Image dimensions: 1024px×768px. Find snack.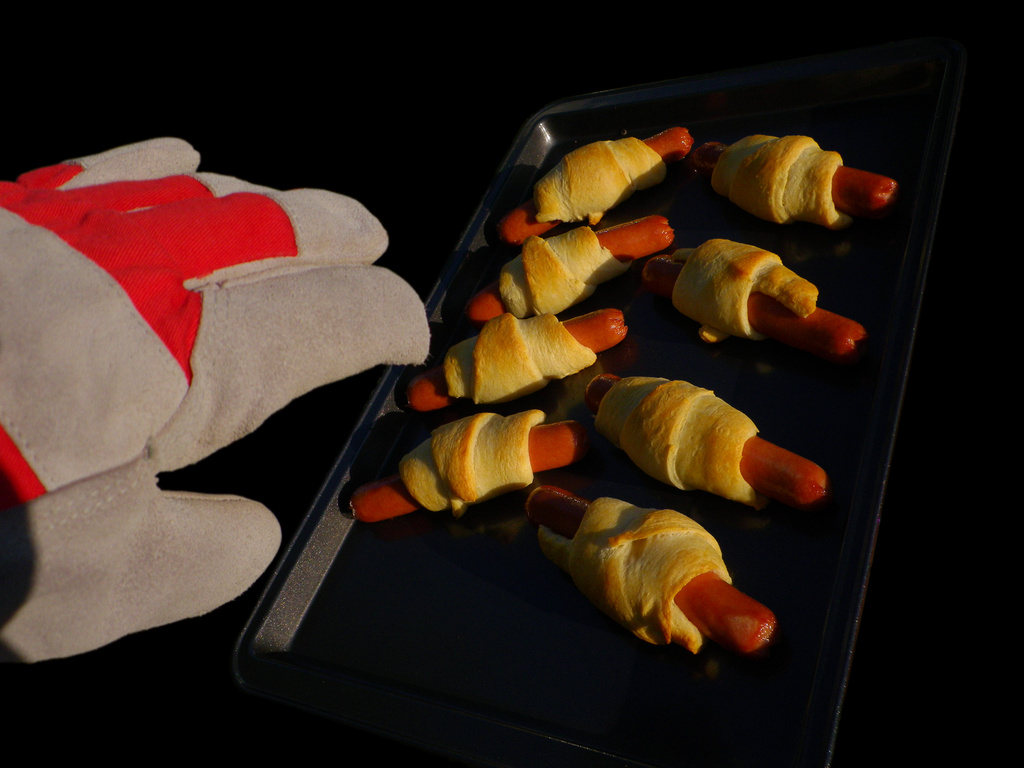
BBox(664, 140, 902, 212).
